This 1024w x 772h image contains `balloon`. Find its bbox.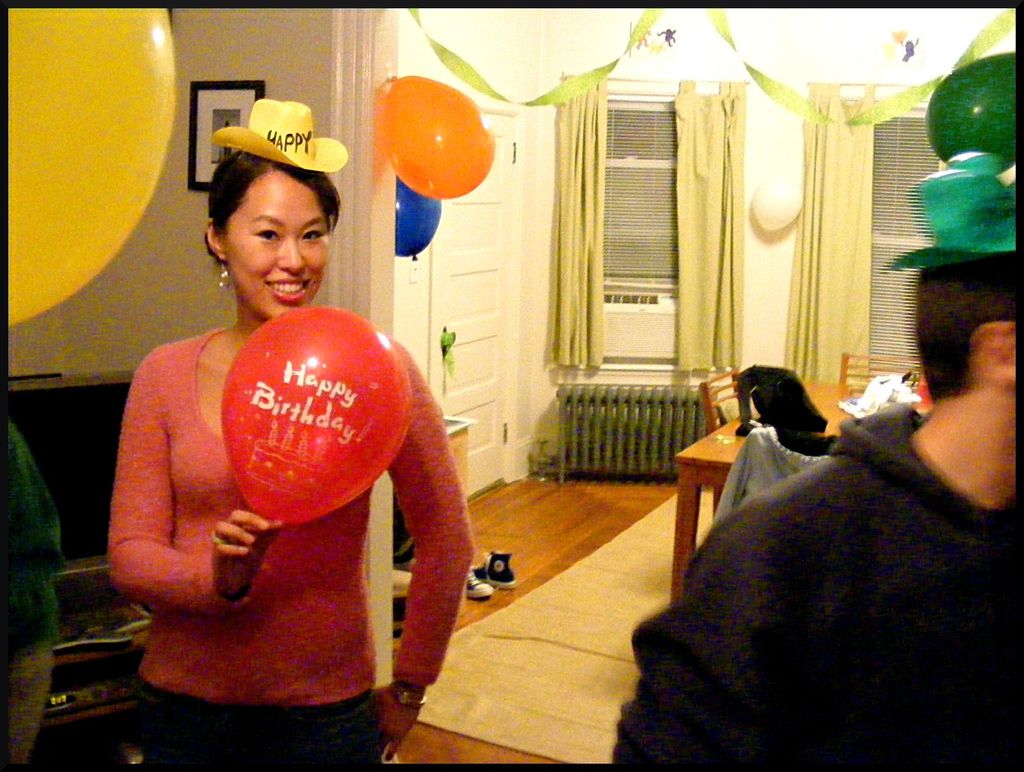
378/71/492/200.
